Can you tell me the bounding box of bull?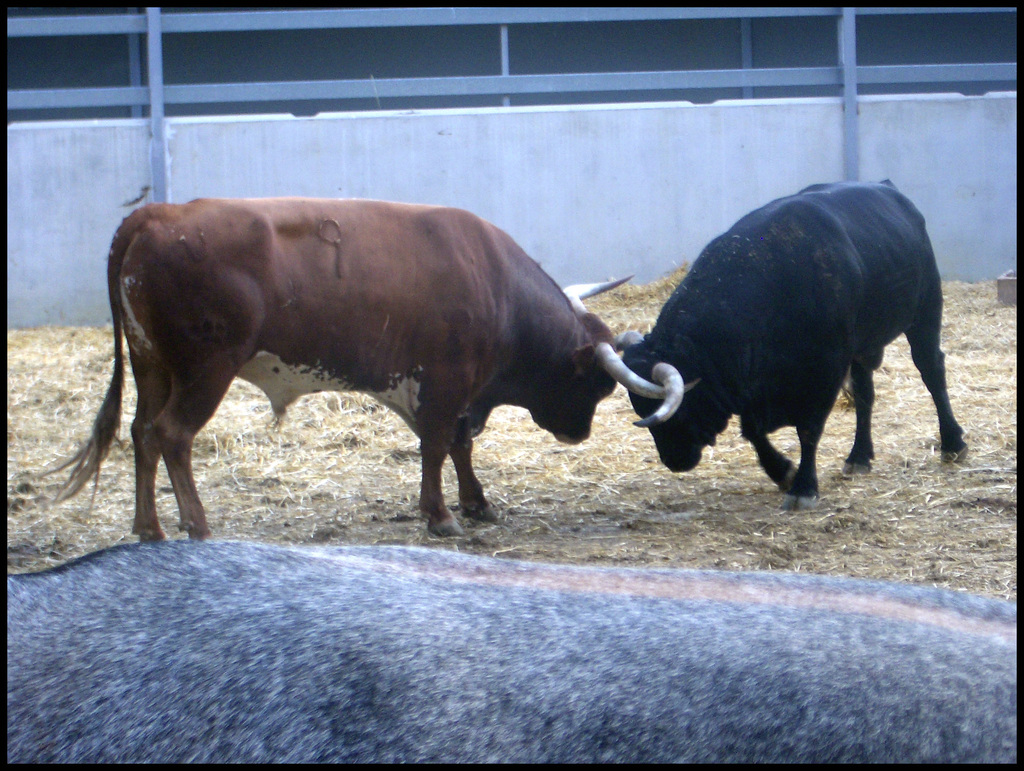
[7,540,1018,765].
